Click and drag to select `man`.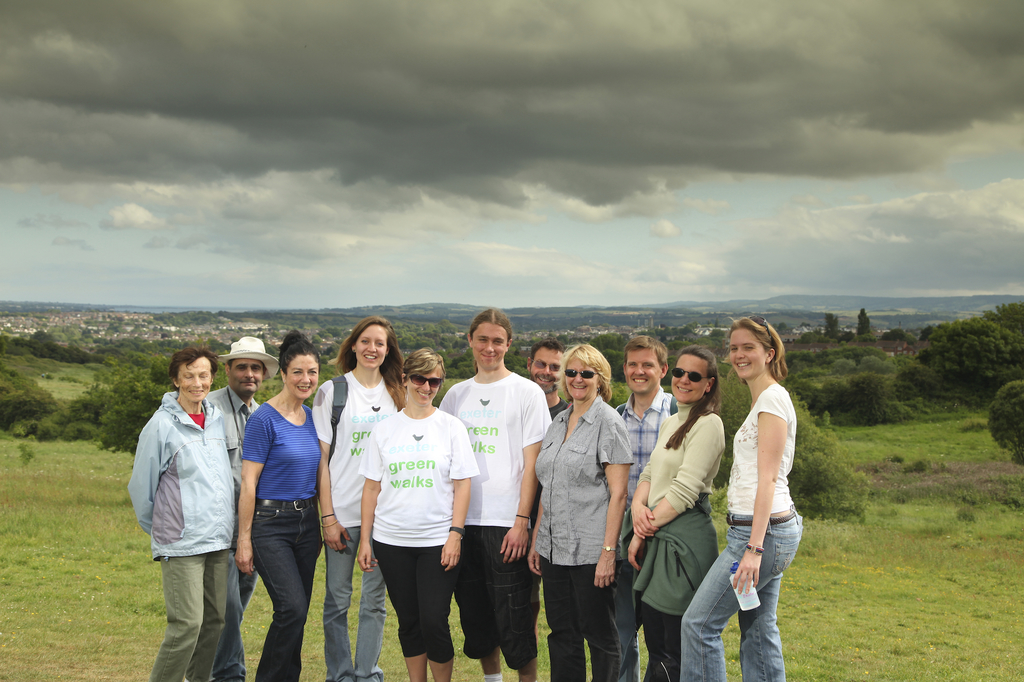
Selection: pyautogui.locateOnScreen(613, 336, 680, 681).
